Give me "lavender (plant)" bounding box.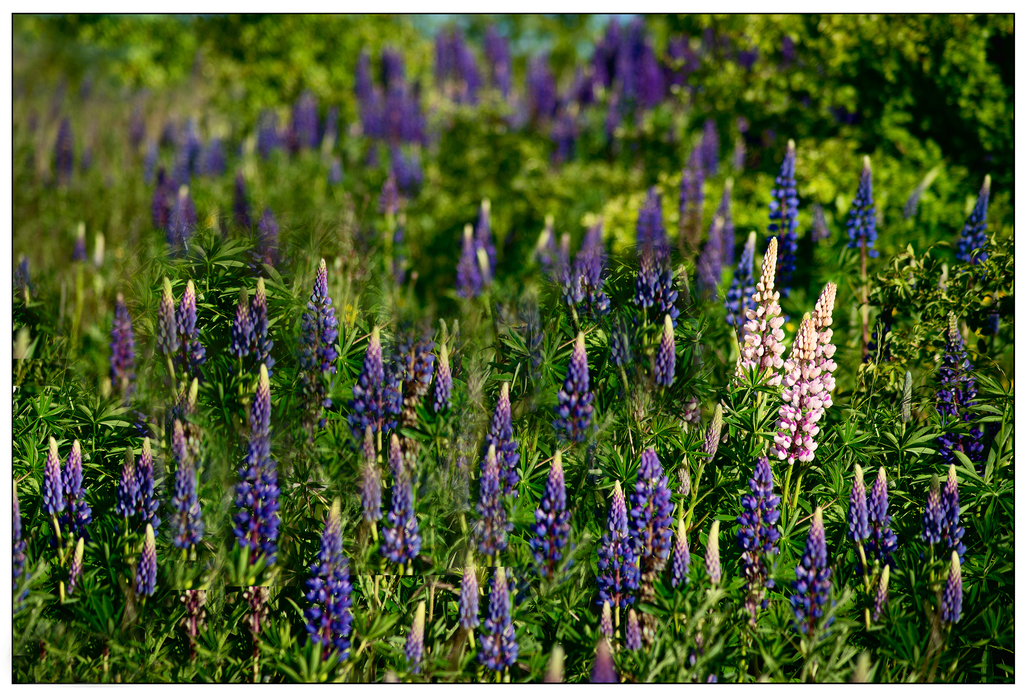
l=766, t=316, r=826, b=570.
